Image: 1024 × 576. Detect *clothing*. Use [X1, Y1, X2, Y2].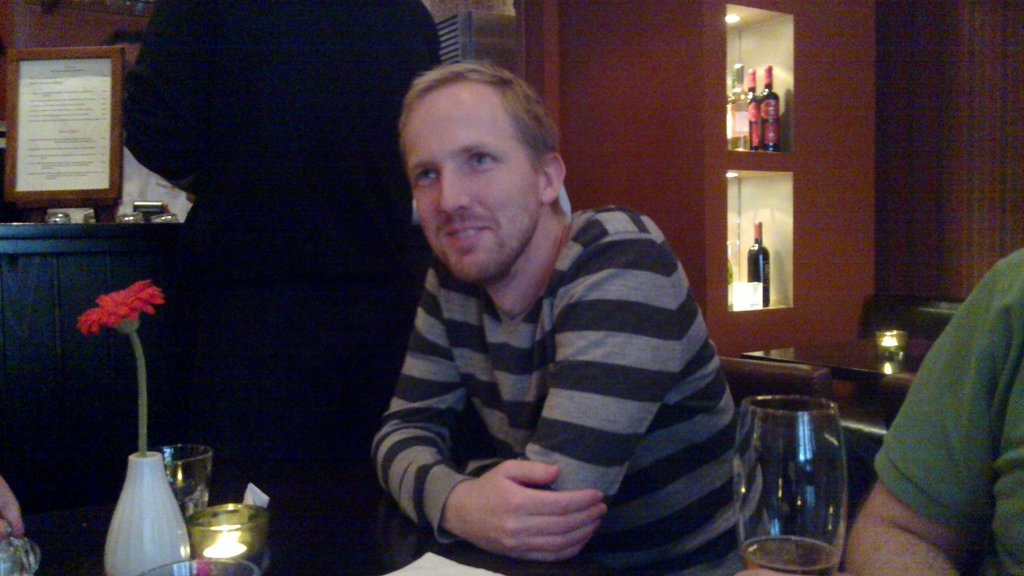
[872, 242, 1023, 575].
